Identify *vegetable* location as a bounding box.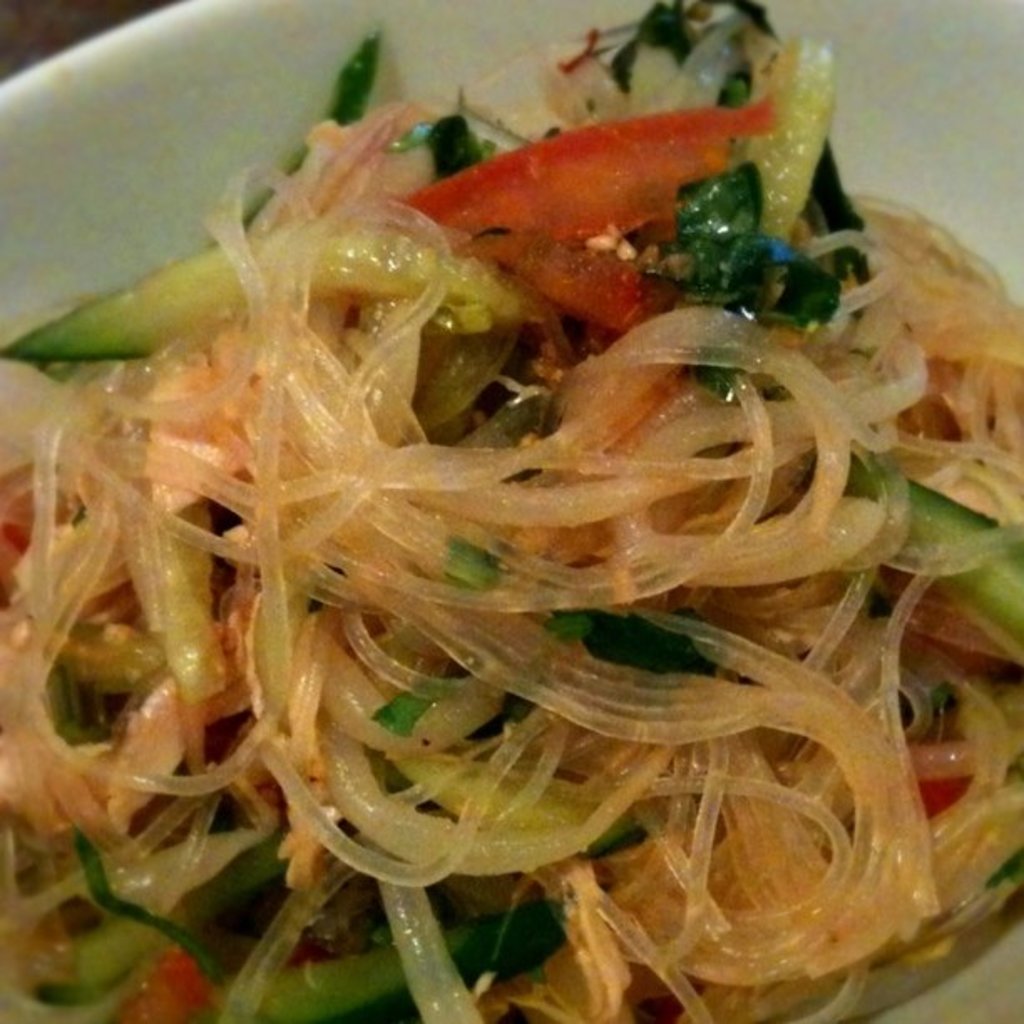
<bbox>125, 942, 211, 1022</bbox>.
